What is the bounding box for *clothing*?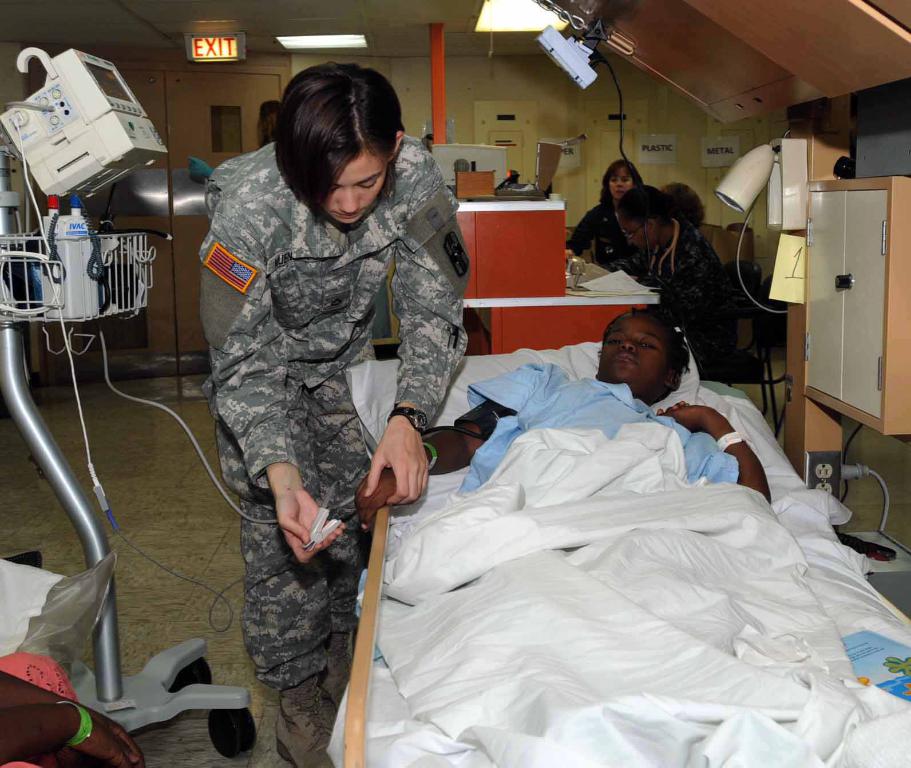
box(454, 361, 756, 512).
